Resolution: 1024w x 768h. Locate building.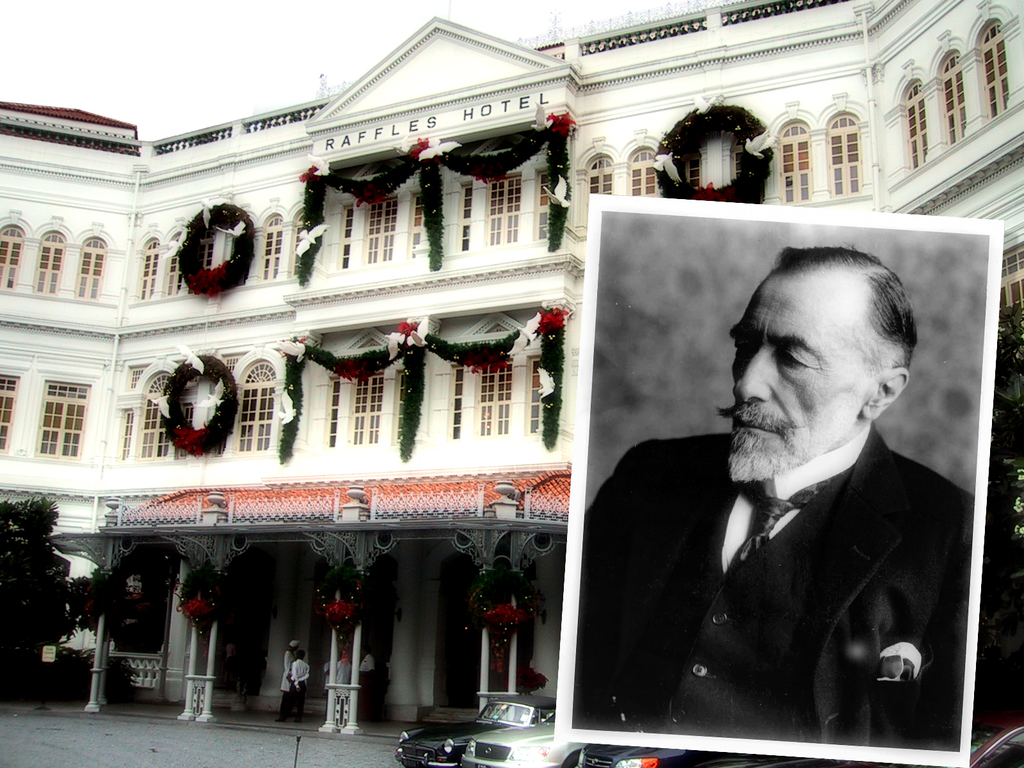
0,0,1023,707.
